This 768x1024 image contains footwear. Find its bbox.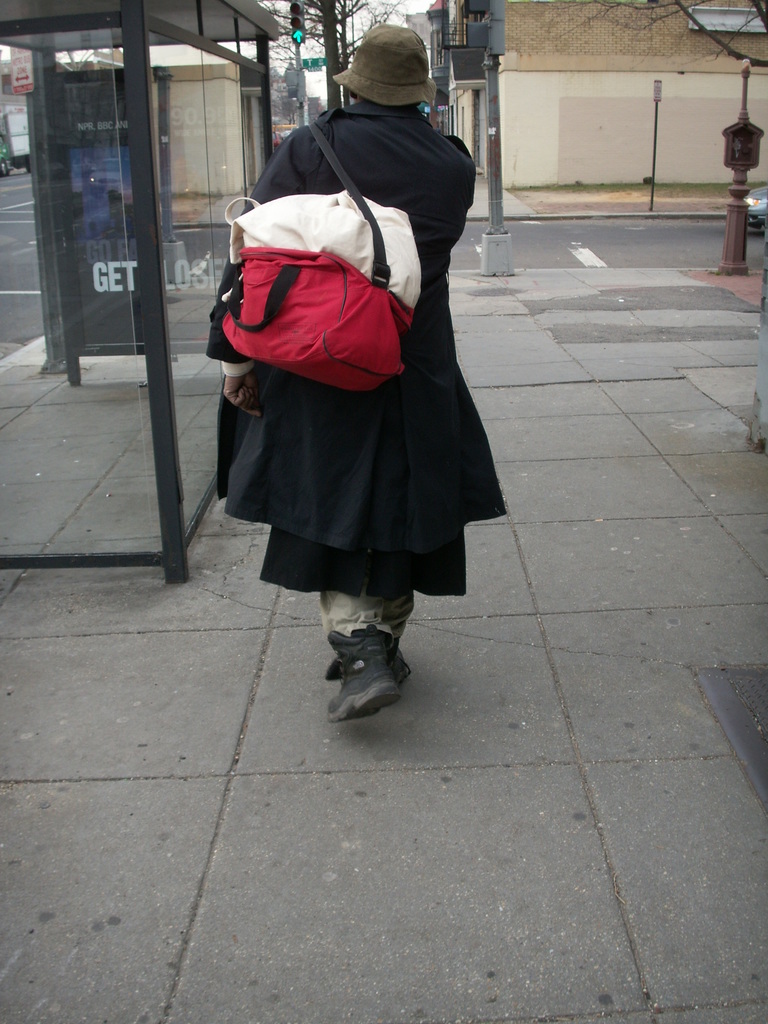
box(322, 627, 401, 714).
